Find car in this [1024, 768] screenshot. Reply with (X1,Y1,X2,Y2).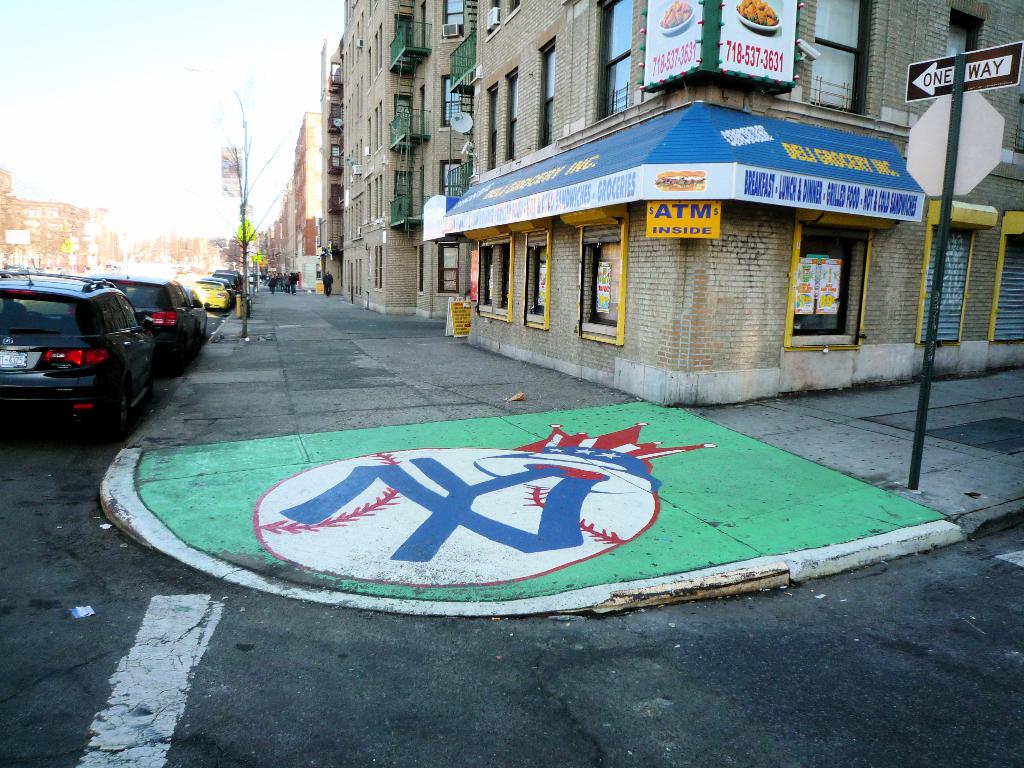
(190,277,232,311).
